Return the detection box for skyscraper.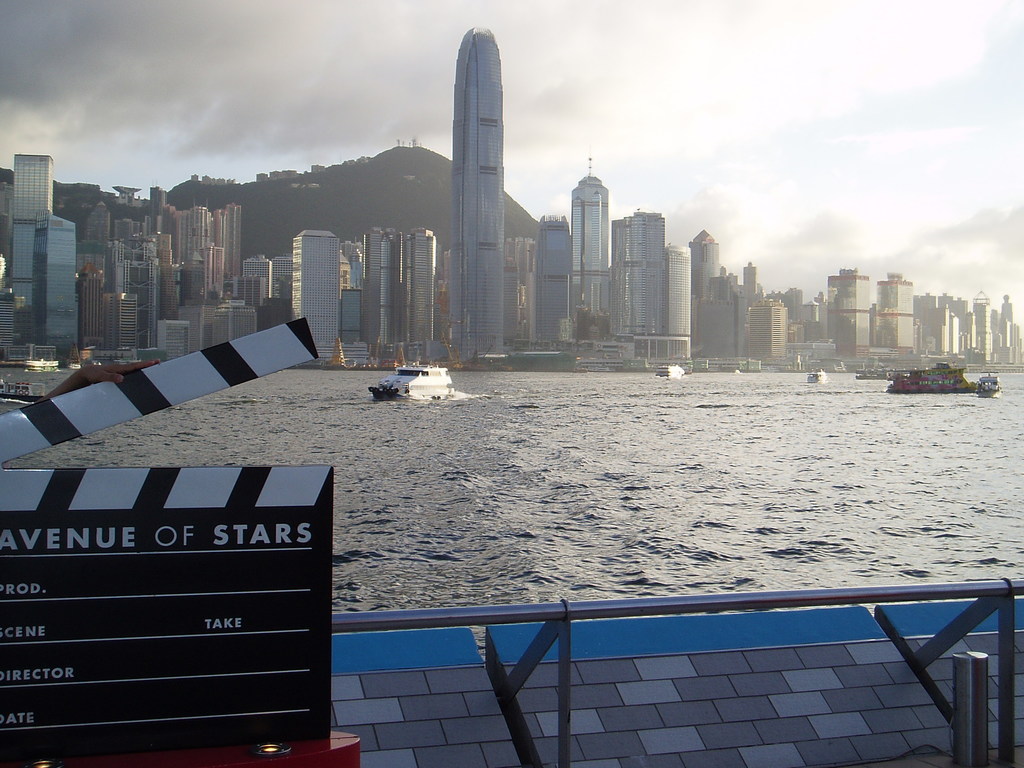
737/298/792/356.
